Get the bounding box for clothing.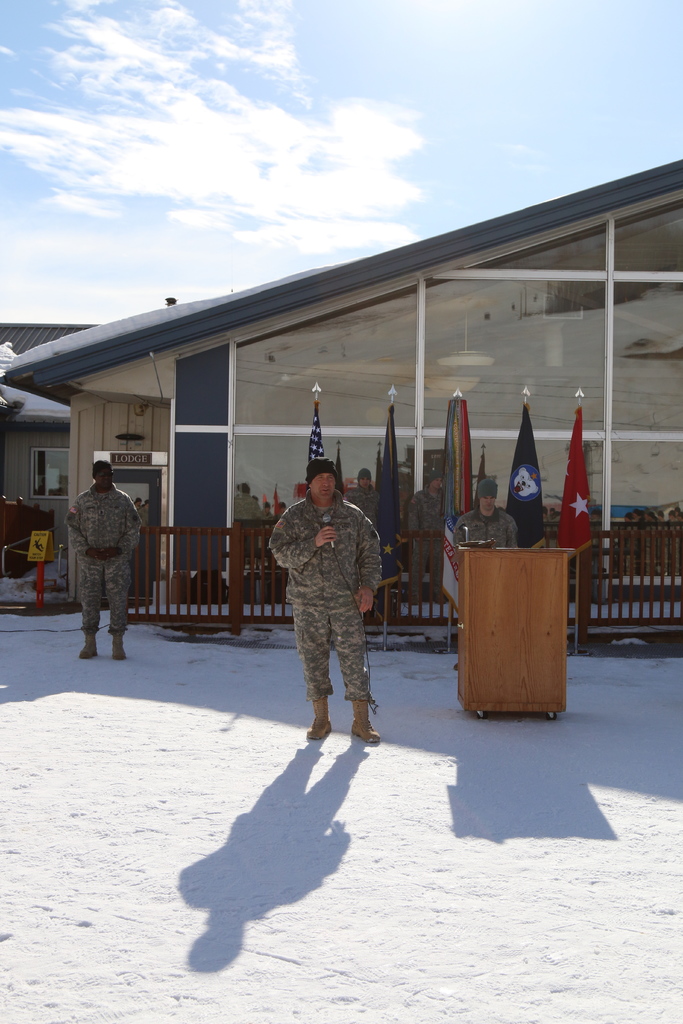
rect(454, 507, 520, 547).
